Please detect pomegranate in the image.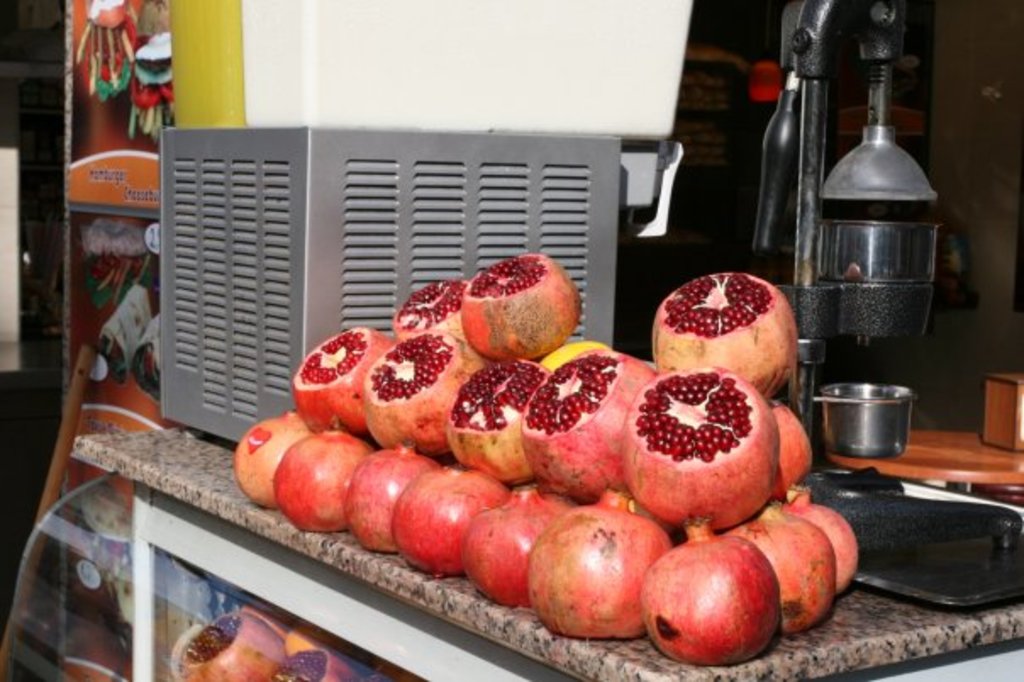
region(276, 619, 348, 660).
